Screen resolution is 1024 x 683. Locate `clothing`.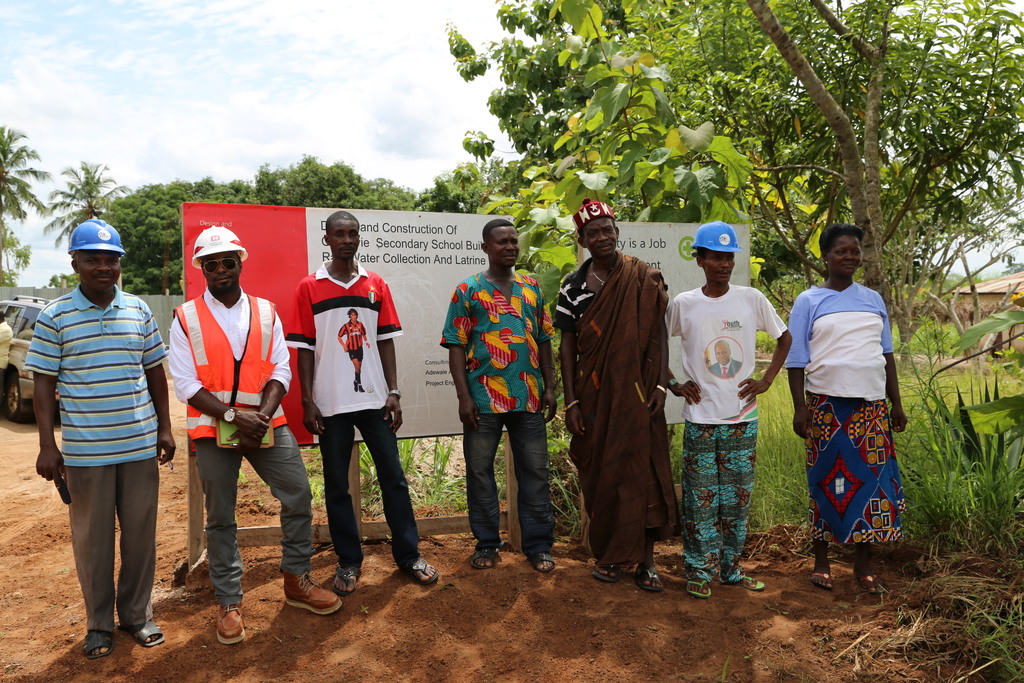
<region>660, 291, 790, 577</region>.
